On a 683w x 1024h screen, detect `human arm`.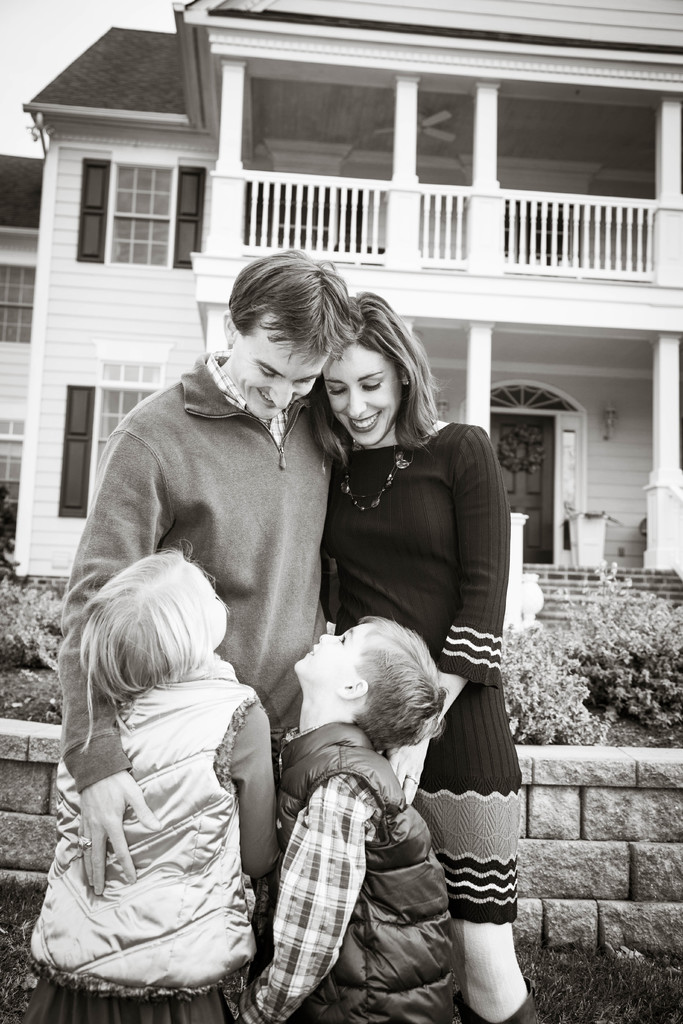
(left=218, top=704, right=283, bottom=879).
